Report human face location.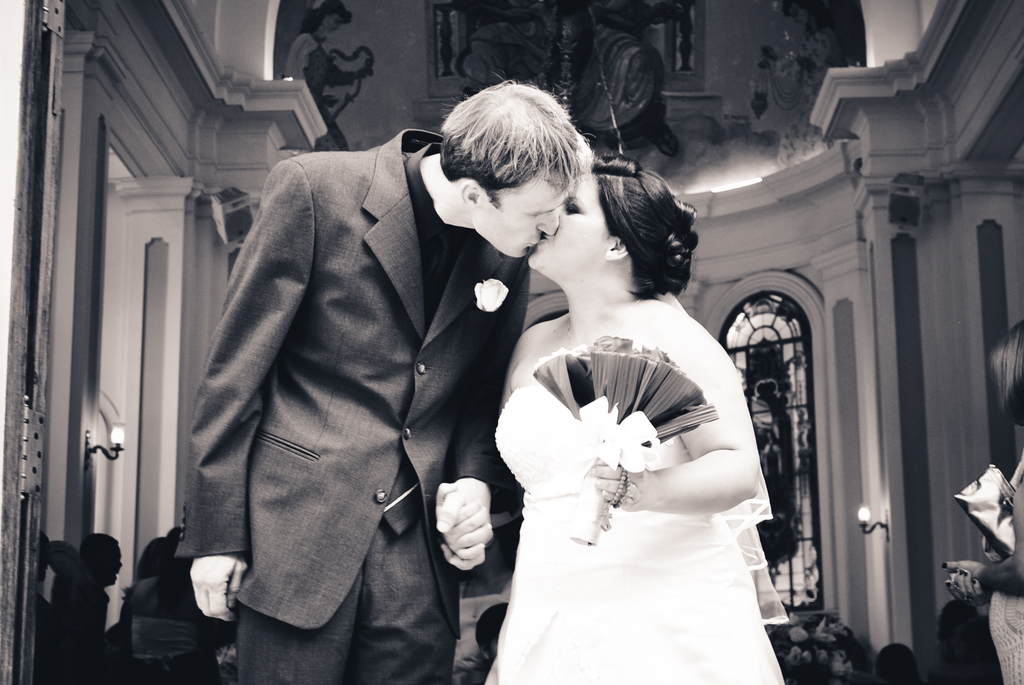
Report: x1=530 y1=168 x2=612 y2=269.
